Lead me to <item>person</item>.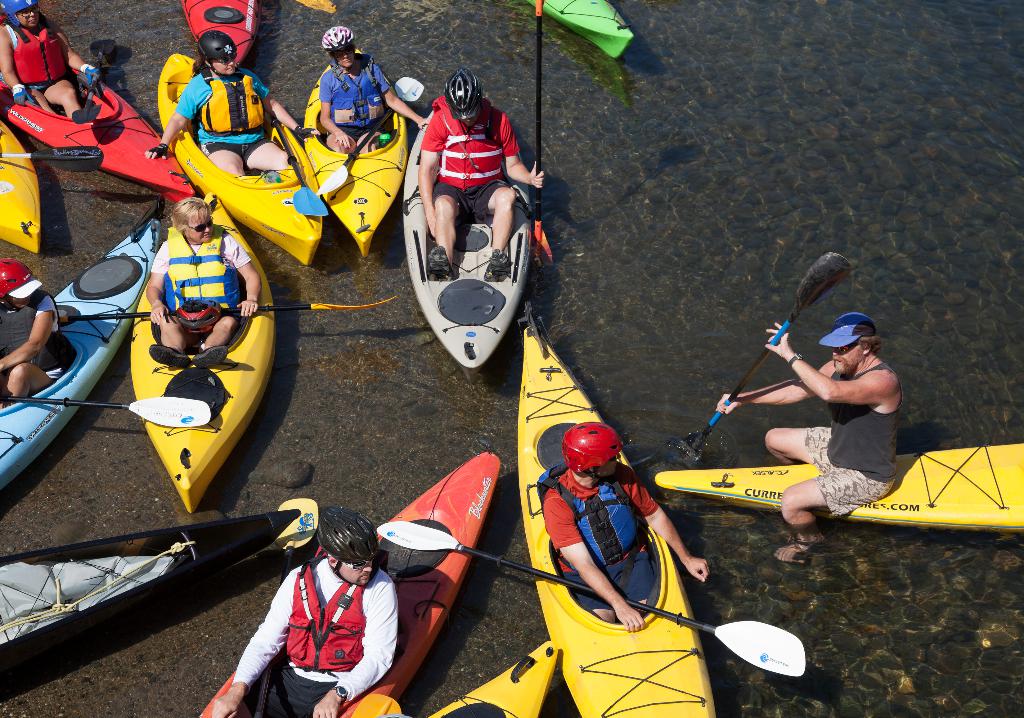
Lead to BBox(213, 507, 404, 717).
